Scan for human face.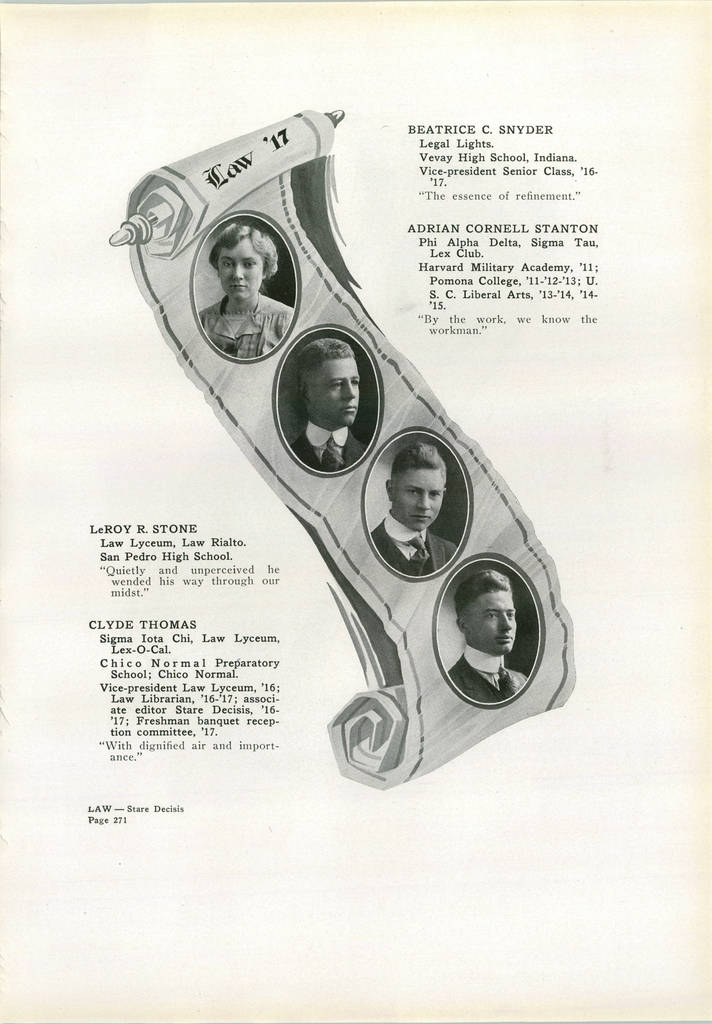
Scan result: crop(213, 241, 268, 299).
